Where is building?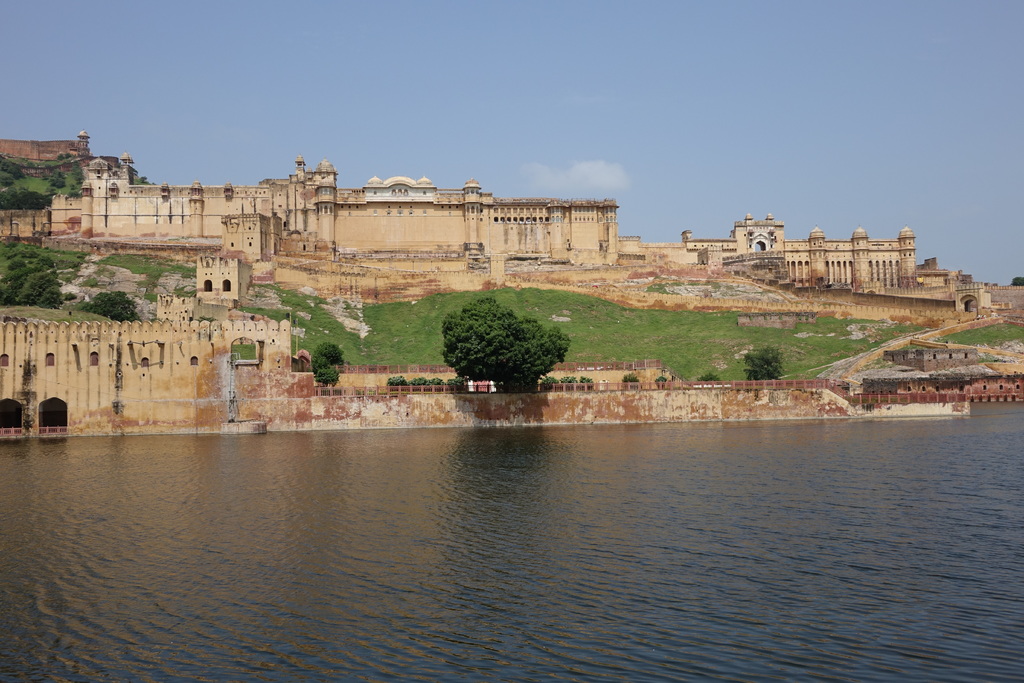
0:125:924:310.
